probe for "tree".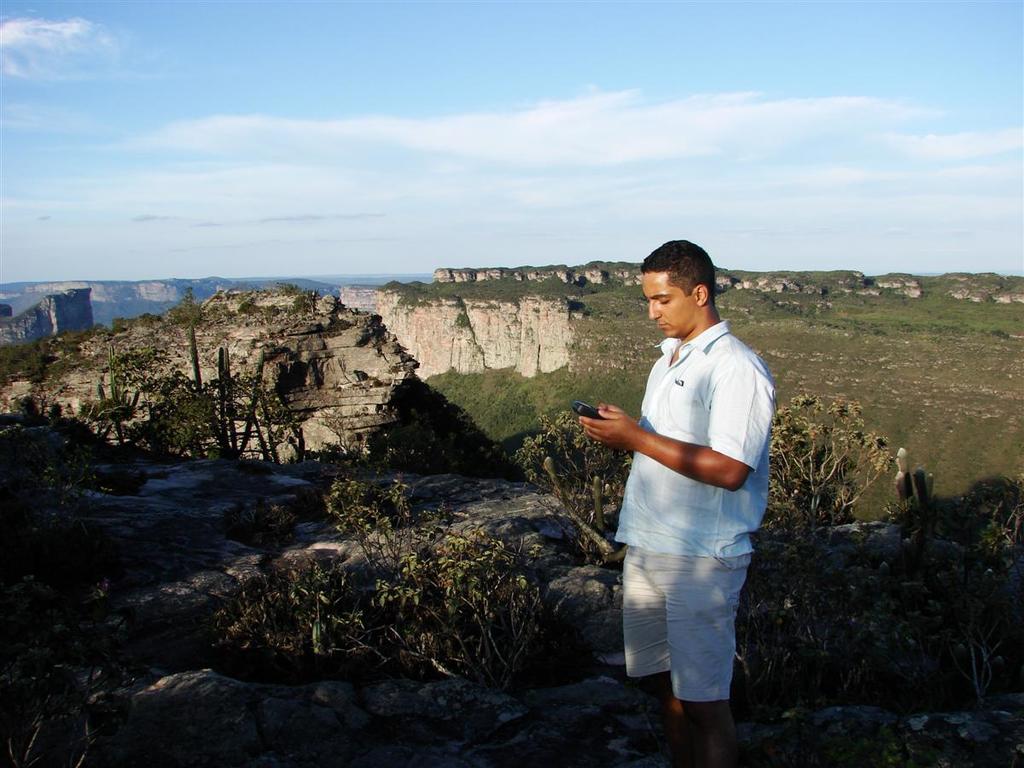
Probe result: x1=108 y1=311 x2=130 y2=333.
